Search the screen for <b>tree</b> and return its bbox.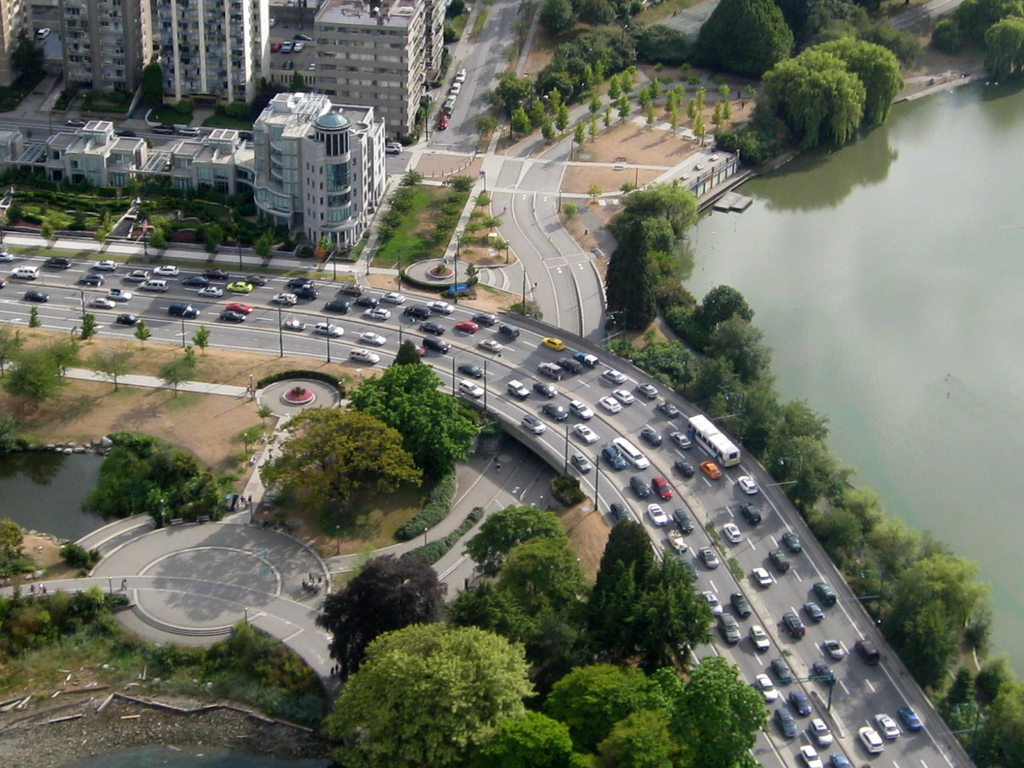
Found: Rect(494, 68, 531, 115).
